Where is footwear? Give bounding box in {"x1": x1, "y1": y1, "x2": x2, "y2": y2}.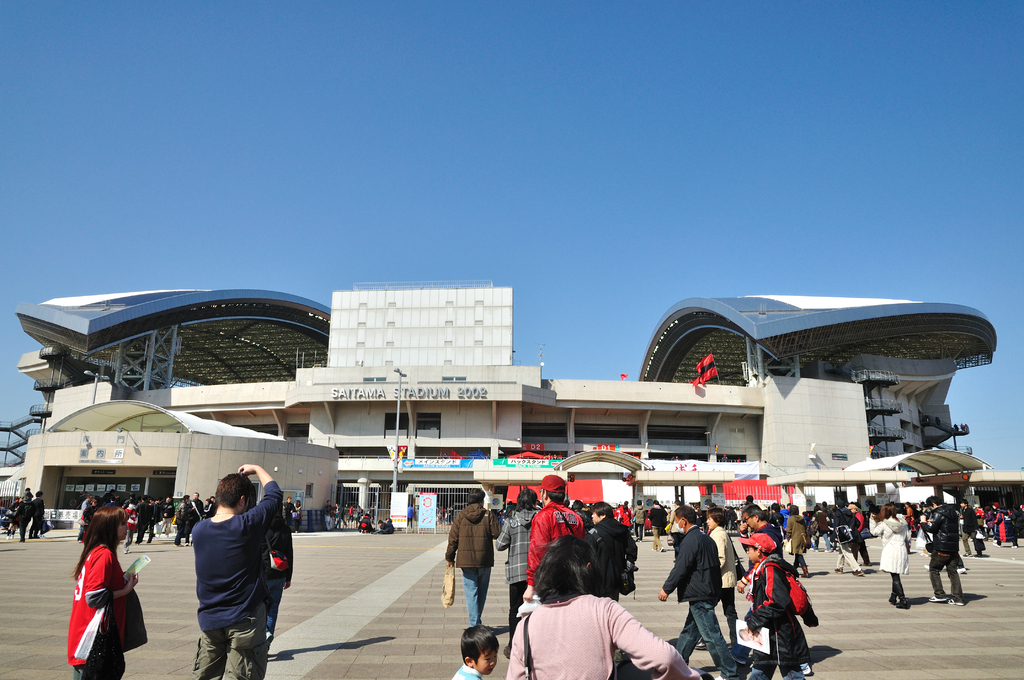
{"x1": 921, "y1": 553, "x2": 929, "y2": 558}.
